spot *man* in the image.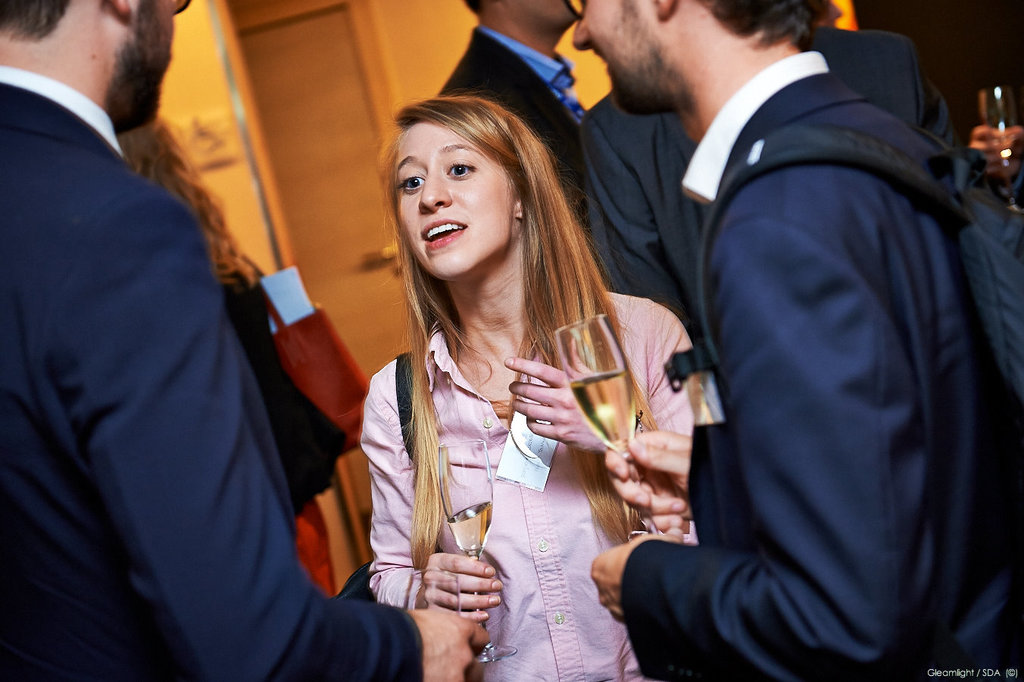
*man* found at [0, 0, 495, 681].
